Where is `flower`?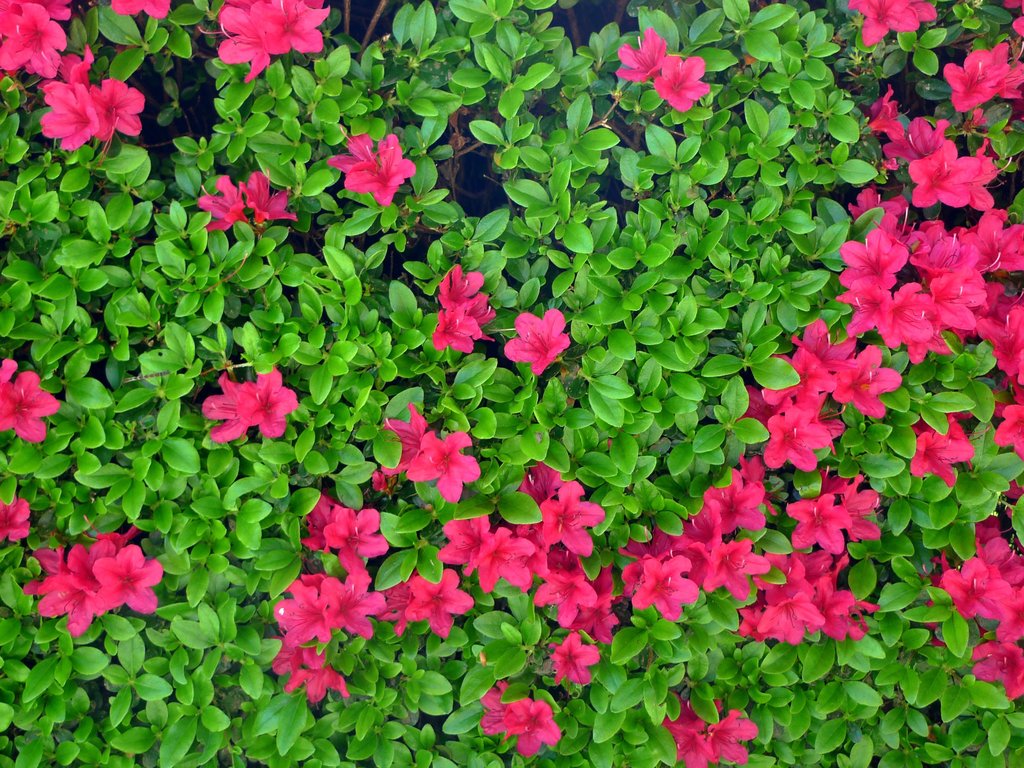
[433, 305, 488, 355].
